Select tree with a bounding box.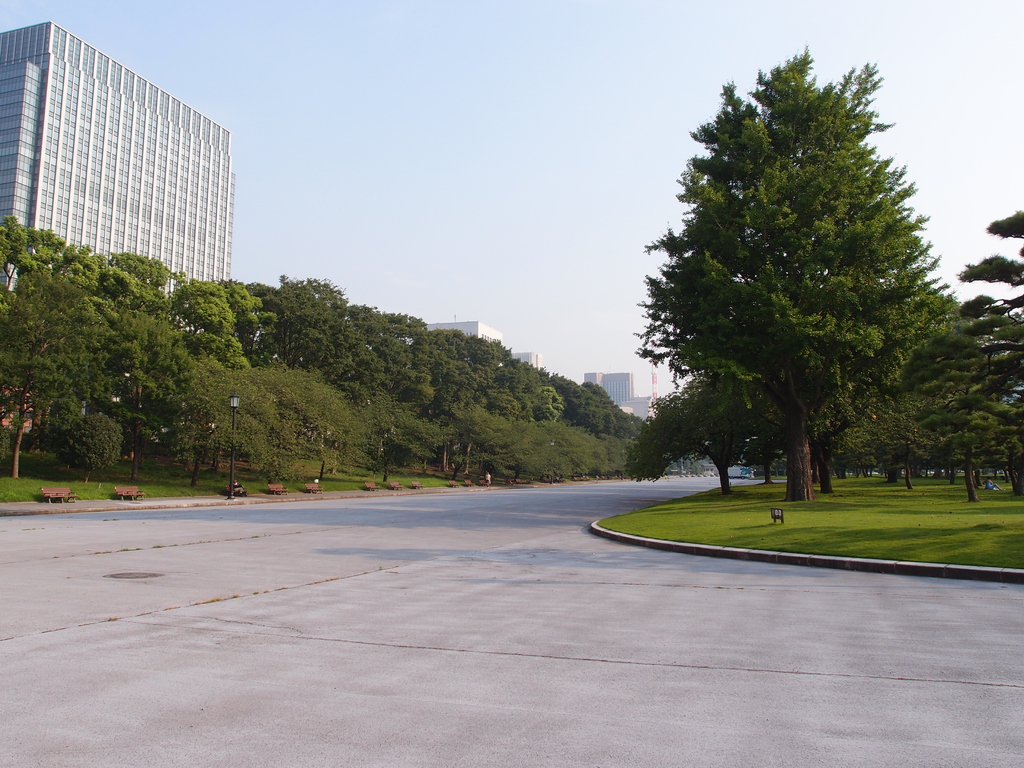
x1=852, y1=316, x2=938, y2=469.
